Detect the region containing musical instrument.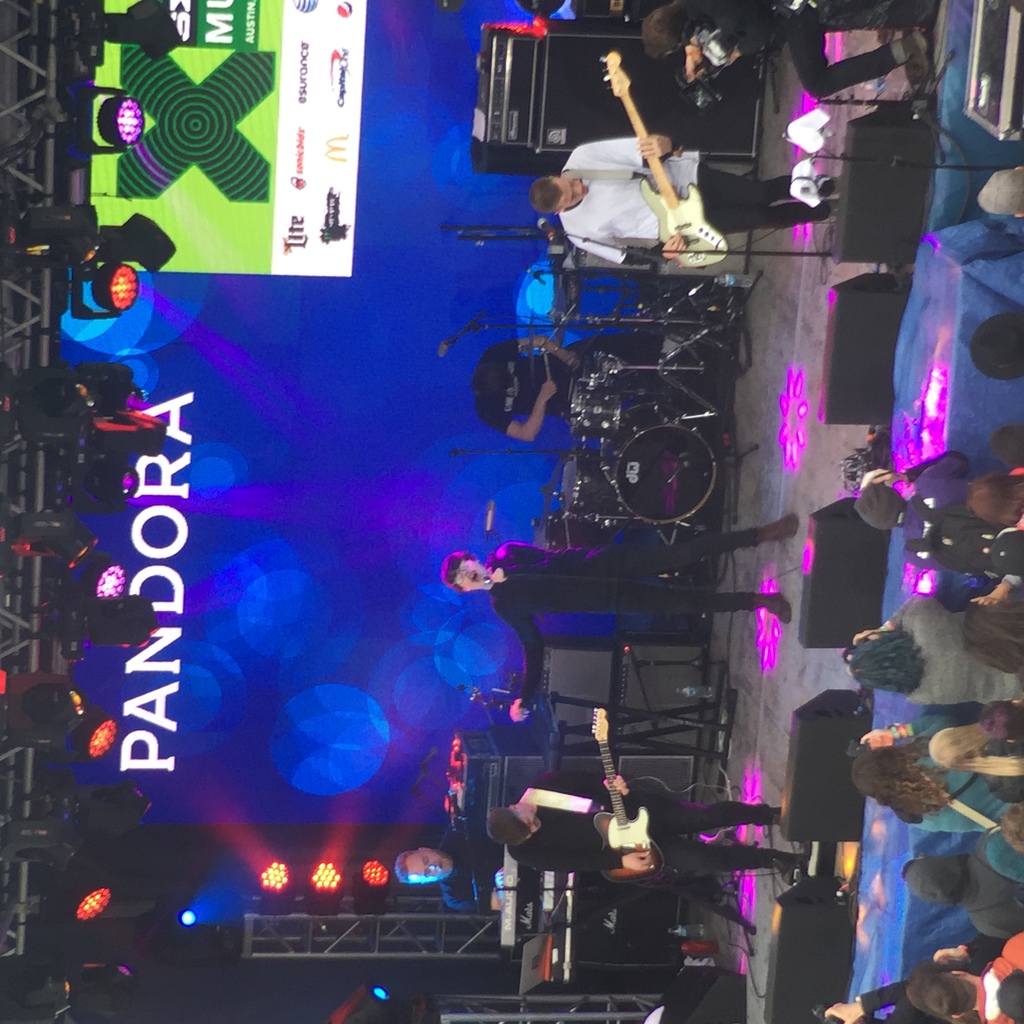
(left=588, top=709, right=671, bottom=886).
